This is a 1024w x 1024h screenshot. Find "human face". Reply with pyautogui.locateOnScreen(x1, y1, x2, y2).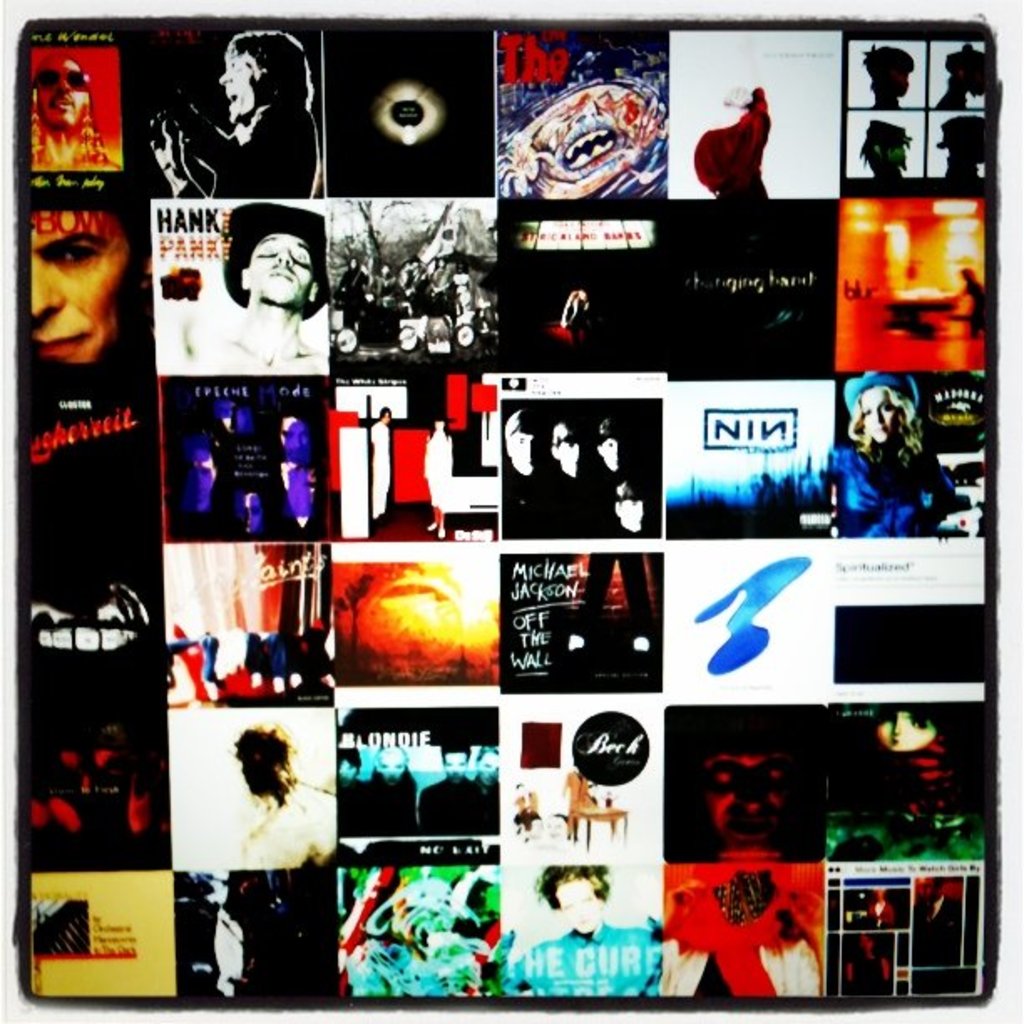
pyautogui.locateOnScreen(380, 751, 408, 783).
